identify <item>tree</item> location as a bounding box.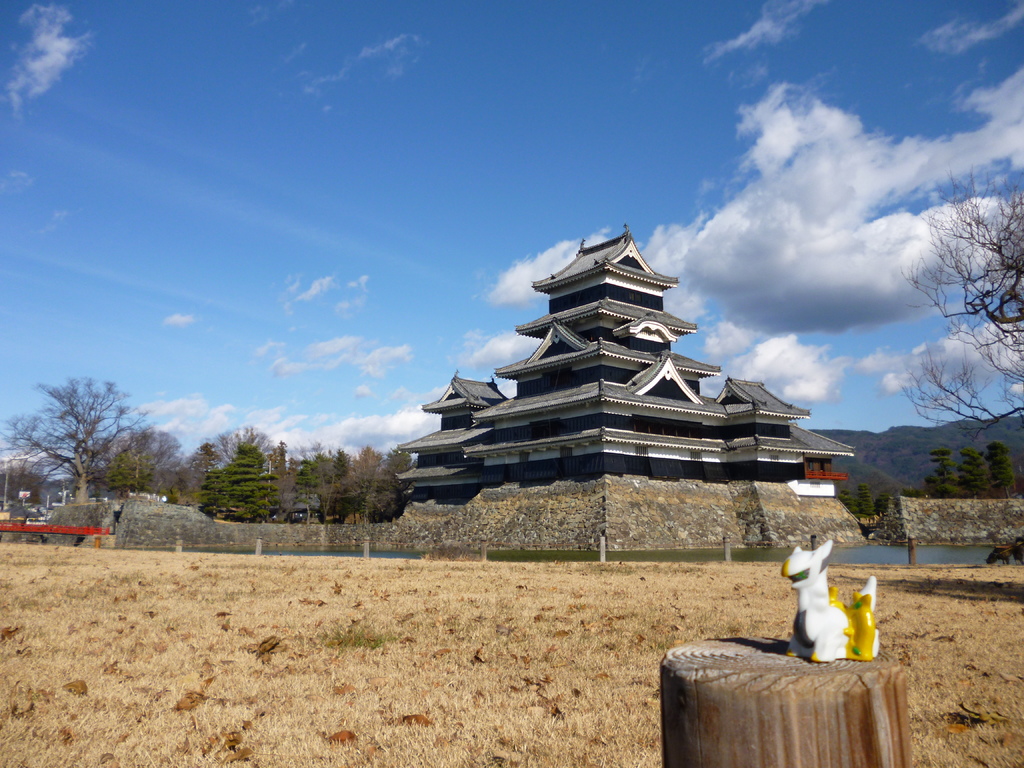
(374, 449, 413, 518).
